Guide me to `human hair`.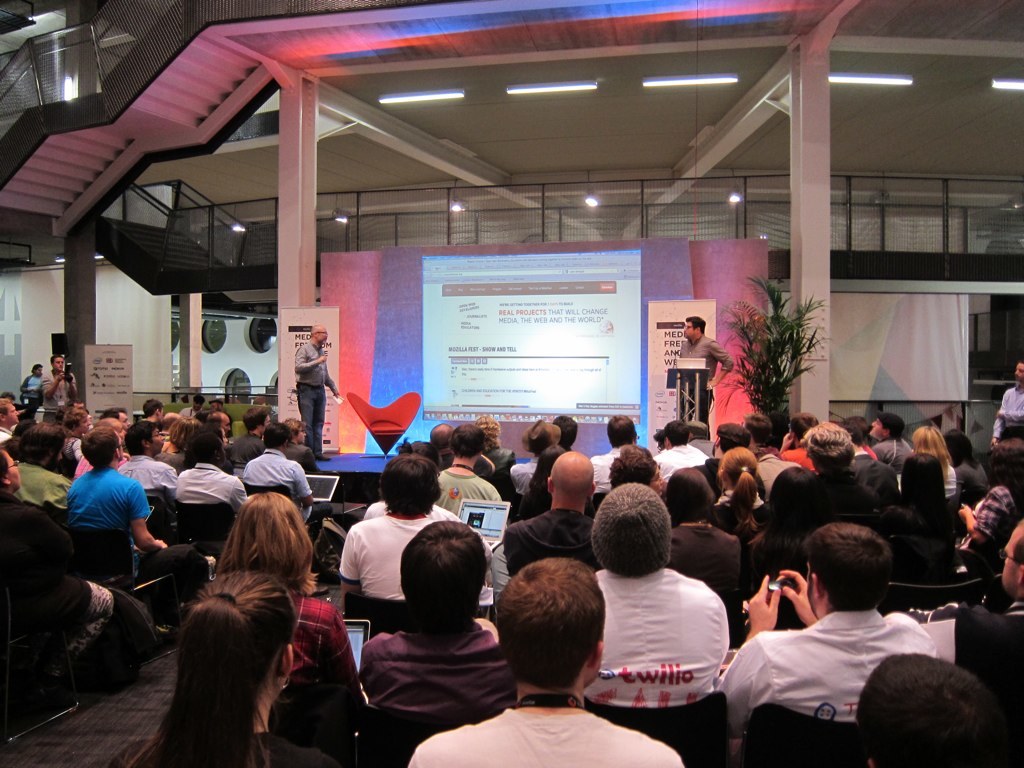
Guidance: 100, 408, 118, 420.
